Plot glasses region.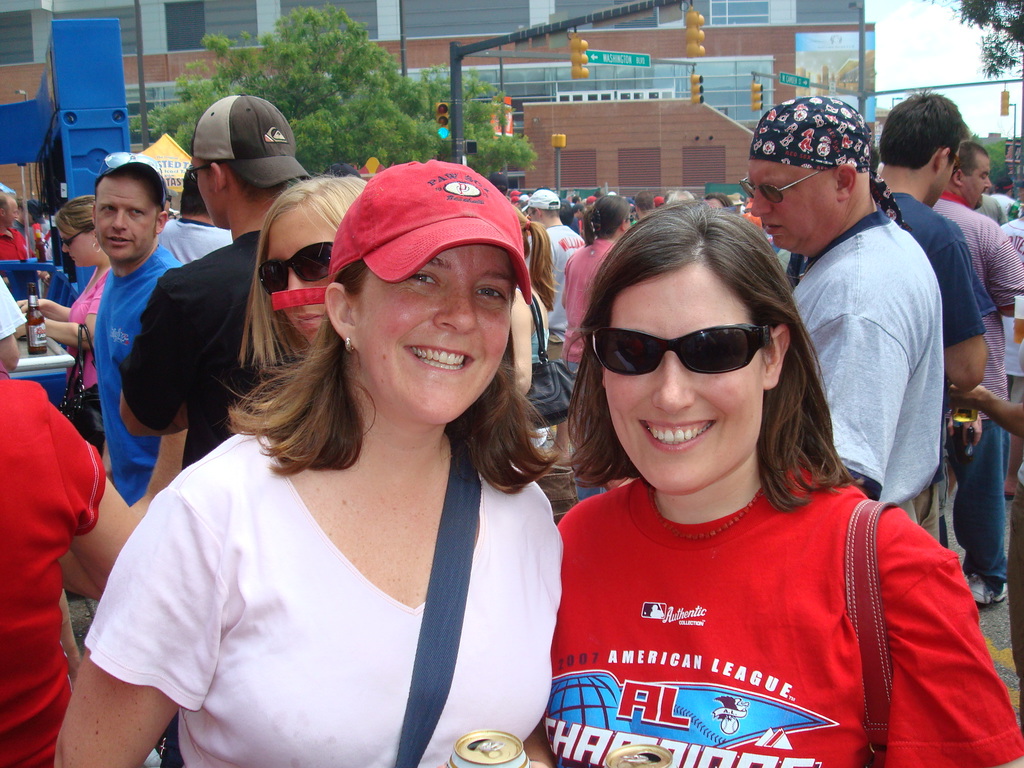
Plotted at Rect(54, 231, 81, 254).
